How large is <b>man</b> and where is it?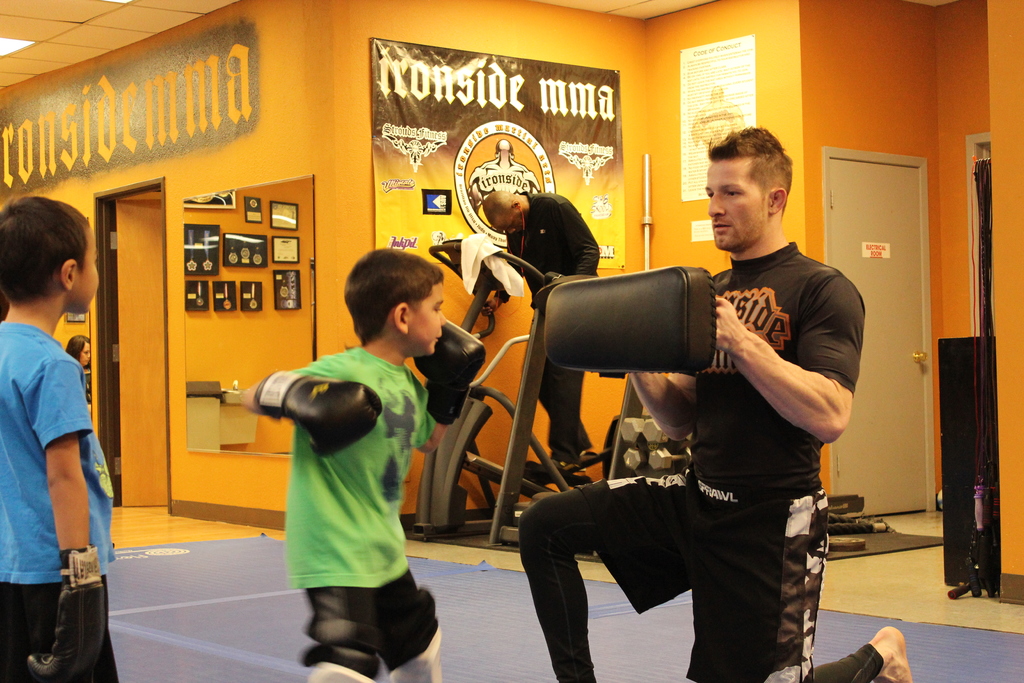
Bounding box: rect(515, 124, 921, 682).
